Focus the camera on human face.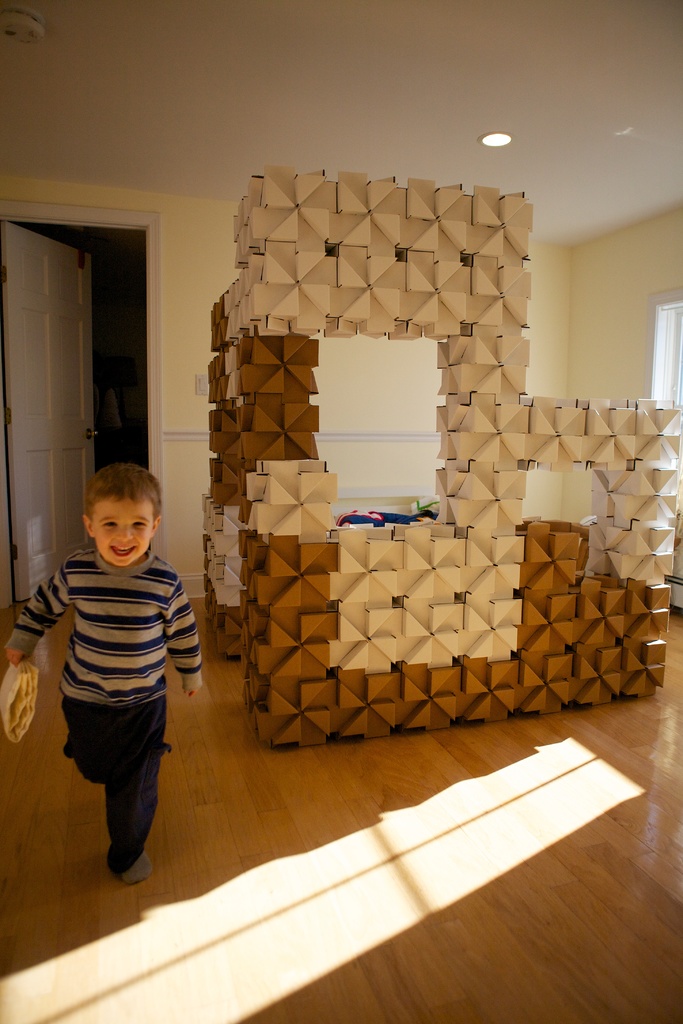
Focus region: <bbox>93, 495, 158, 574</bbox>.
